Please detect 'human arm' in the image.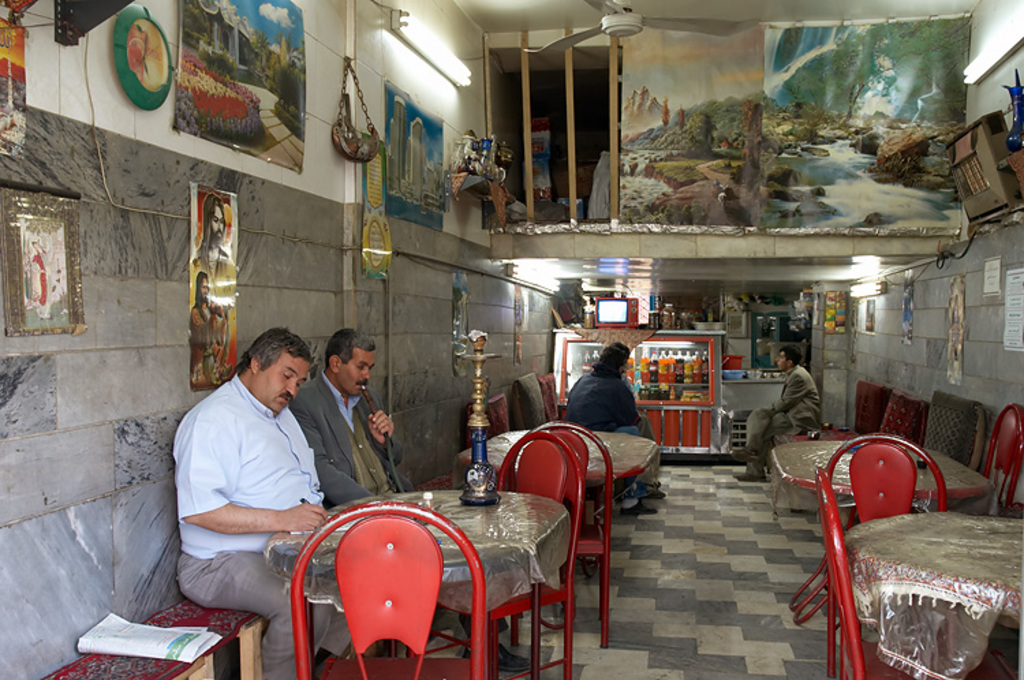
{"left": 366, "top": 393, "right": 404, "bottom": 445}.
